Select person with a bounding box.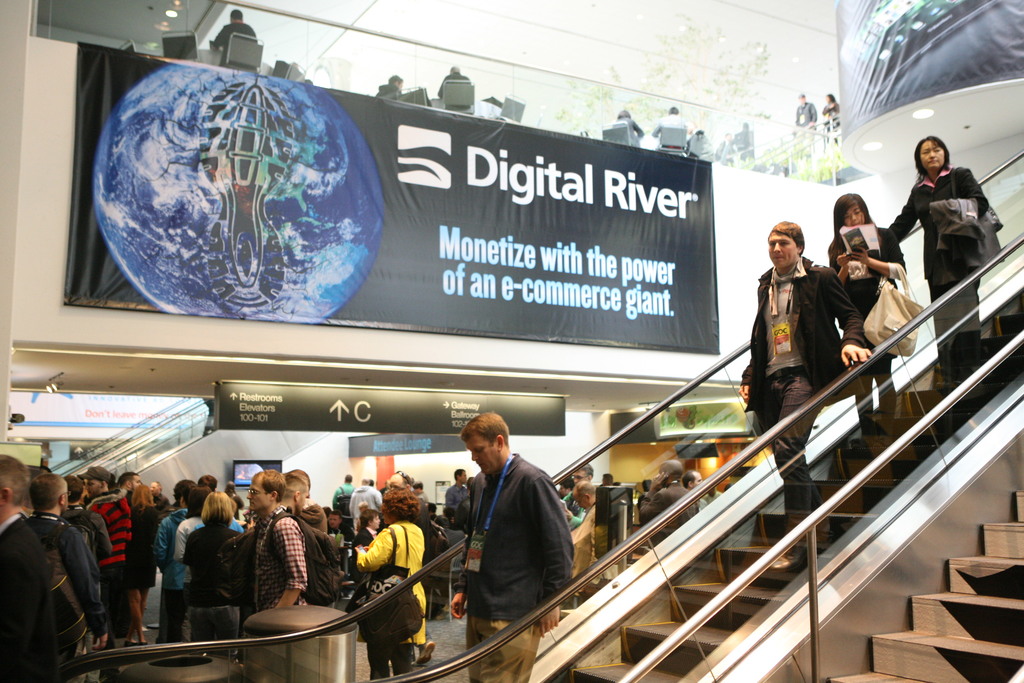
0,452,80,681.
